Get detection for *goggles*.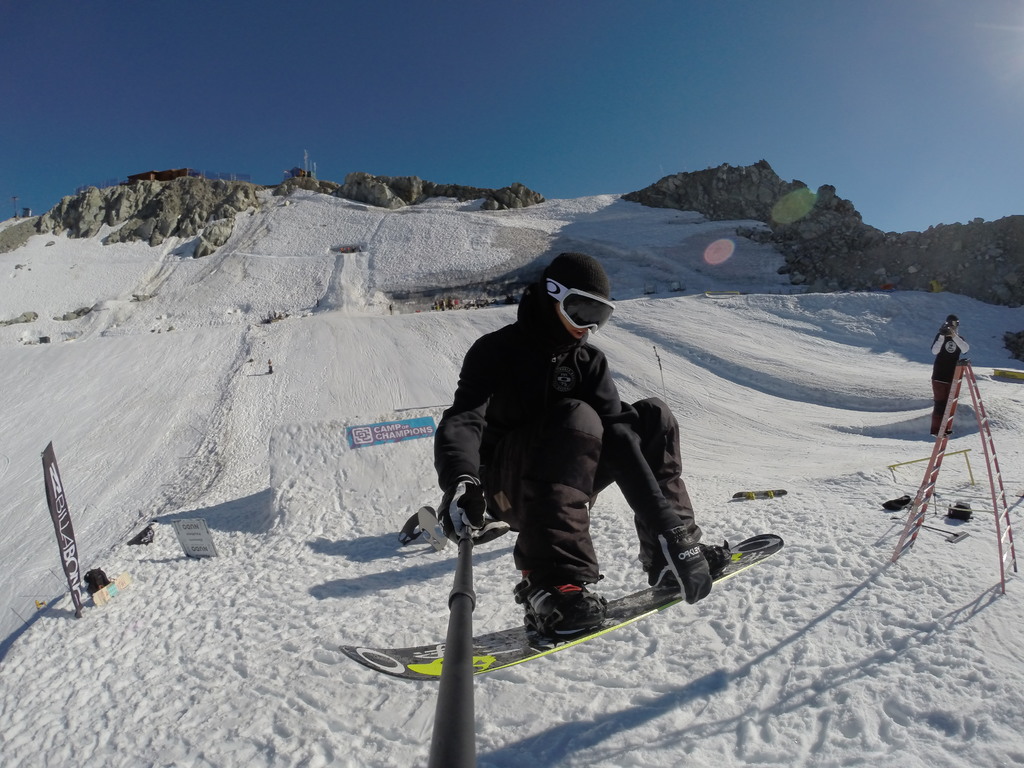
Detection: x1=947, y1=319, x2=964, y2=332.
